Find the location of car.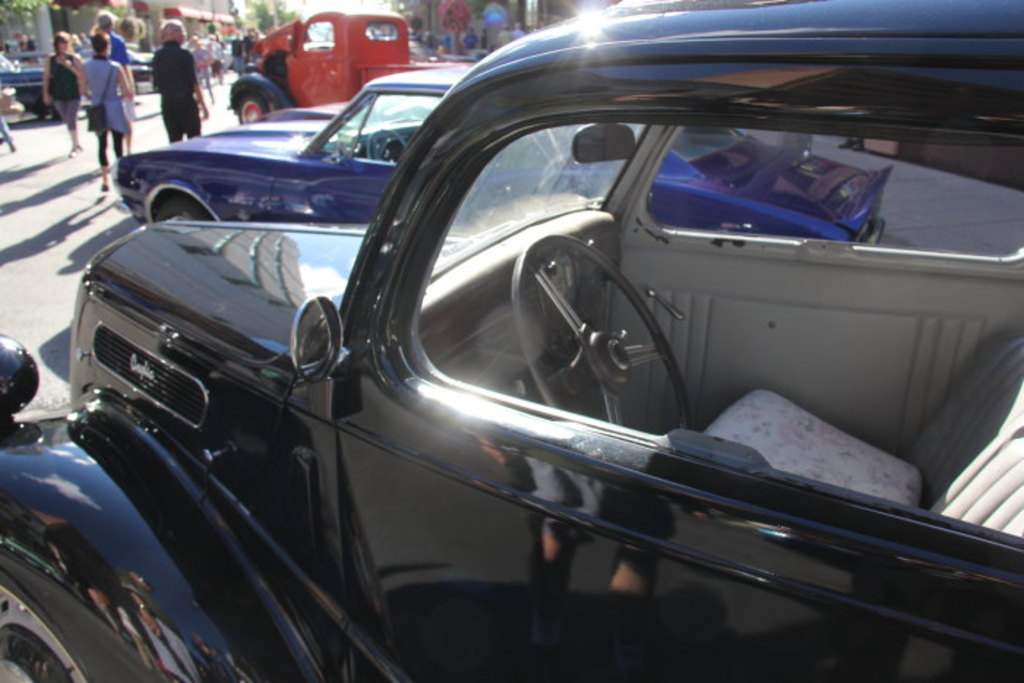
Location: (x1=4, y1=48, x2=154, y2=94).
